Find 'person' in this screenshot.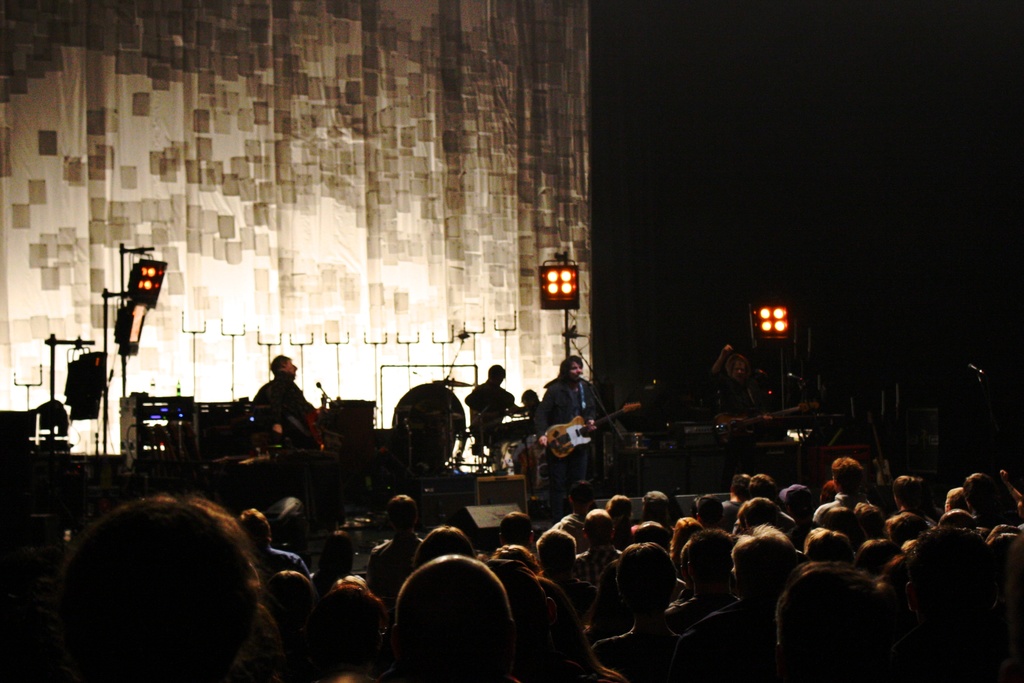
The bounding box for 'person' is (725,496,771,559).
